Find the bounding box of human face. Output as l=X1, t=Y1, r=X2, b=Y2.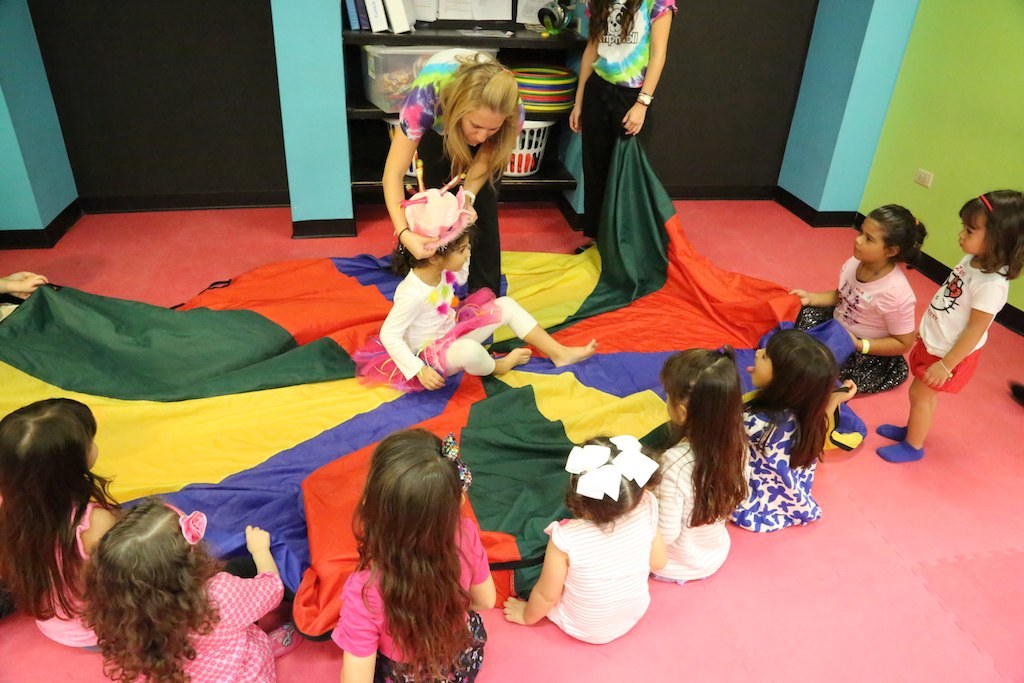
l=956, t=212, r=988, b=253.
